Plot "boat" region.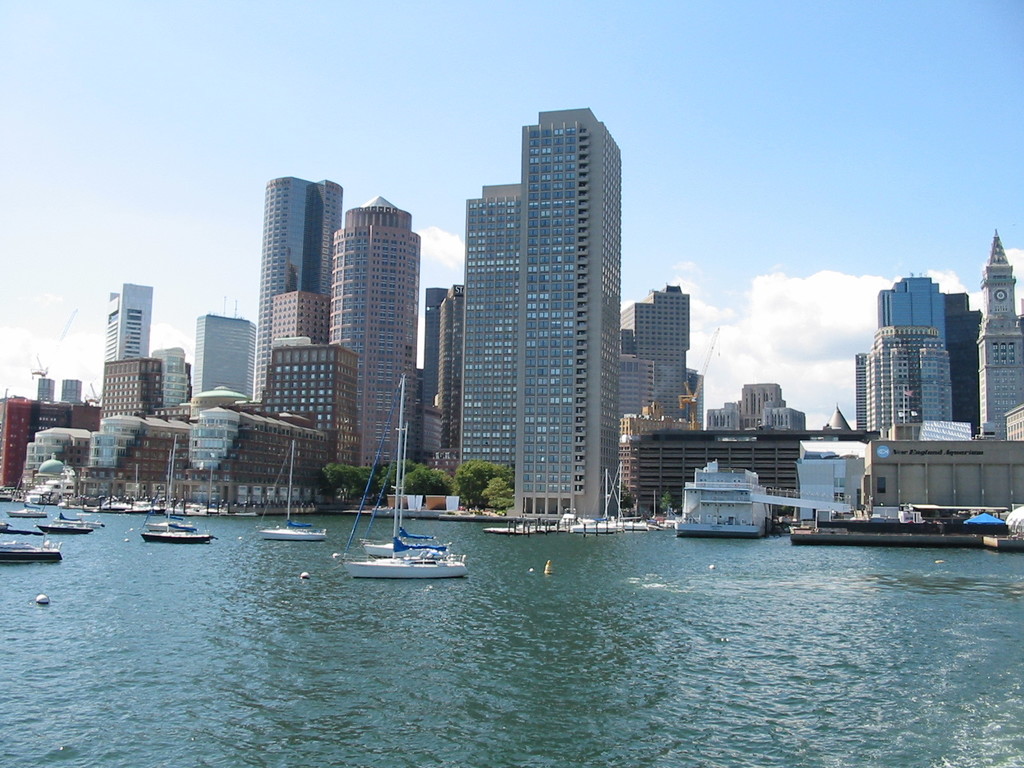
Plotted at [left=5, top=499, right=60, bottom=523].
